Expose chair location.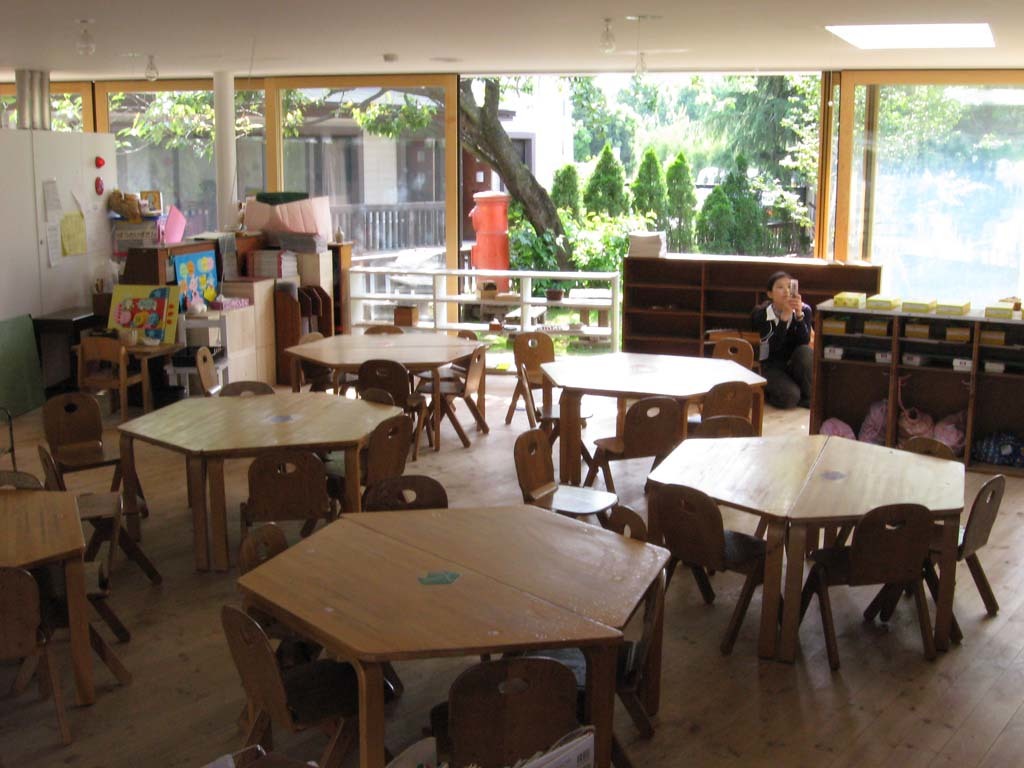
Exposed at 584:401:685:478.
